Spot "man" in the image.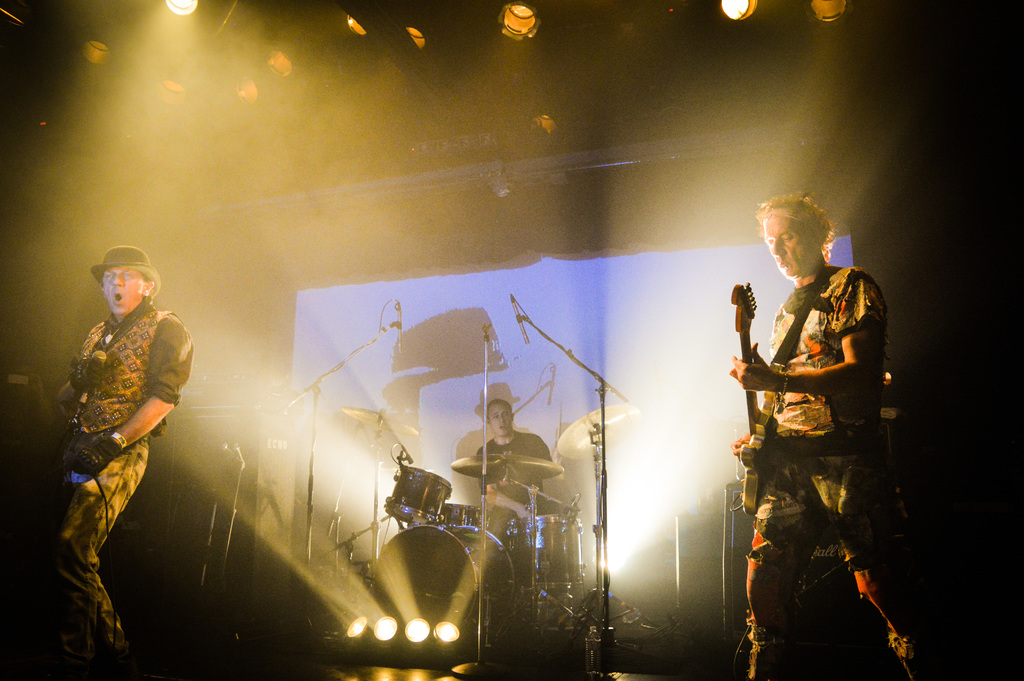
"man" found at region(47, 238, 190, 680).
